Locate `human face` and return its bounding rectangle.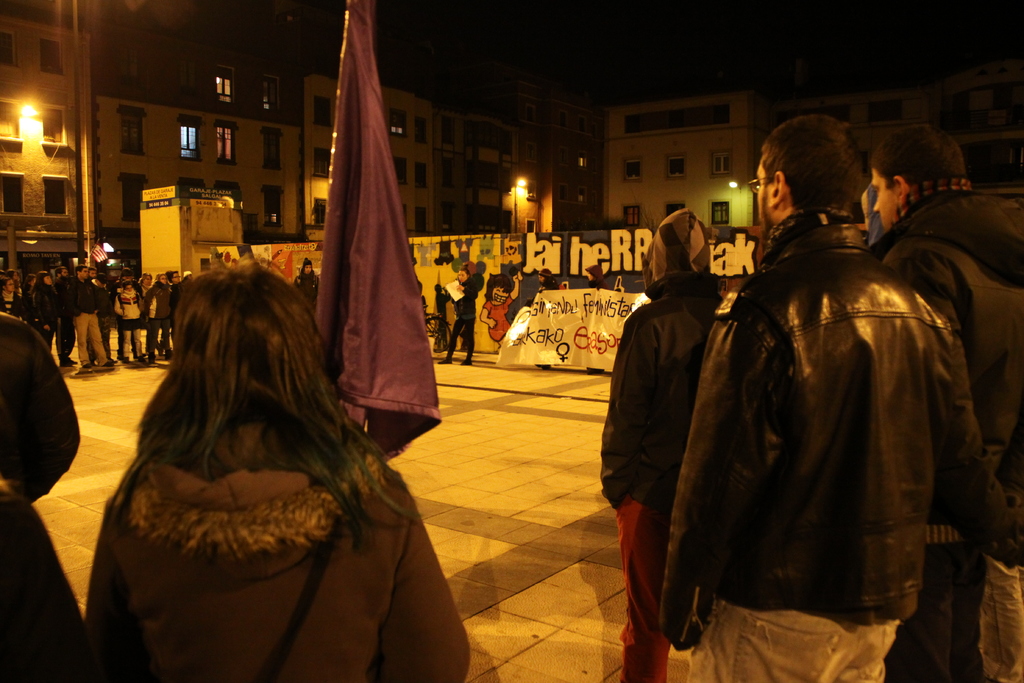
x1=757, y1=153, x2=769, y2=228.
